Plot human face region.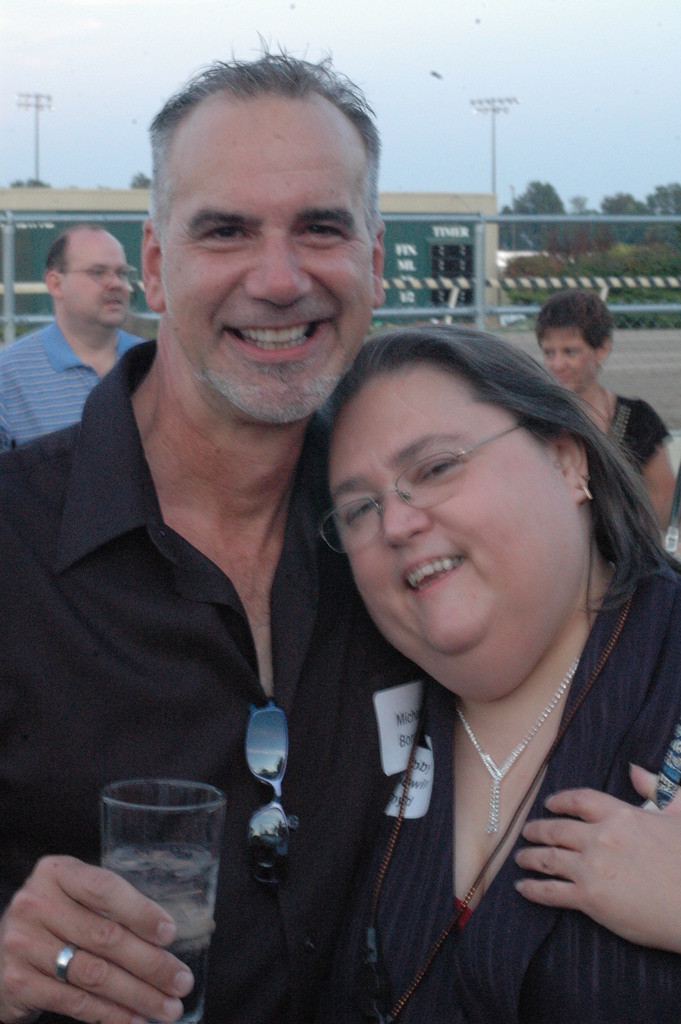
Plotted at [324, 358, 593, 708].
